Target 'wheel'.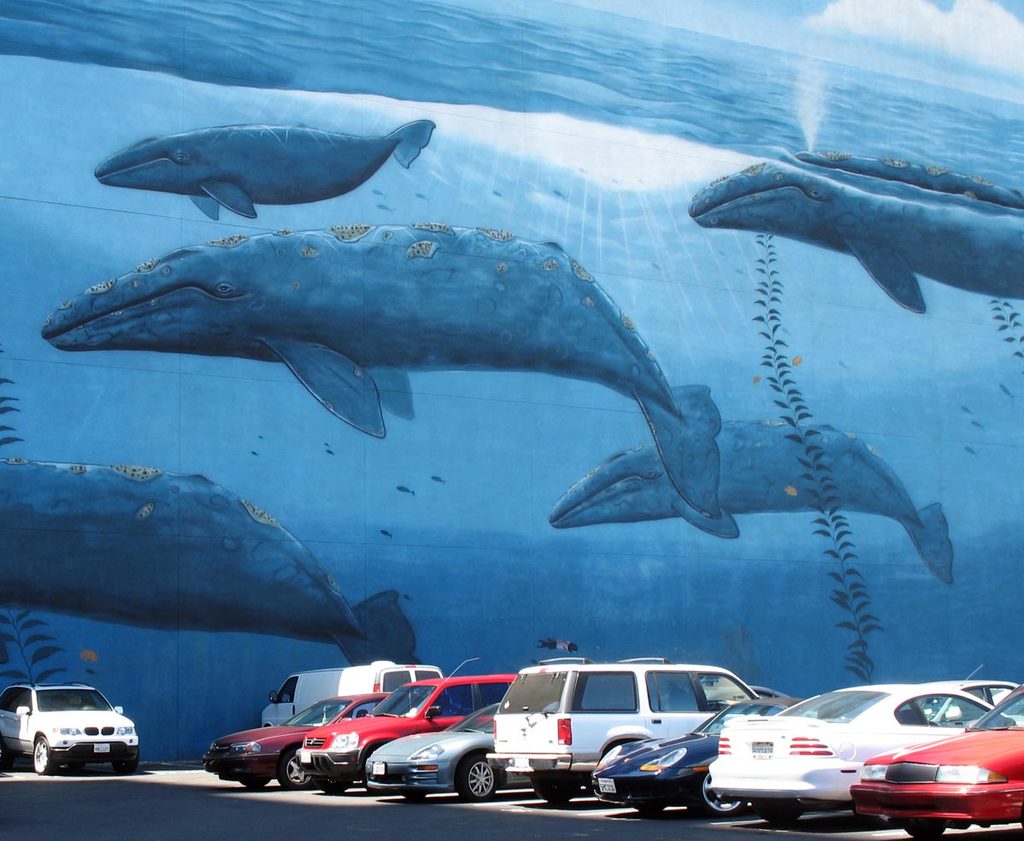
Target region: {"left": 317, "top": 775, "right": 357, "bottom": 794}.
